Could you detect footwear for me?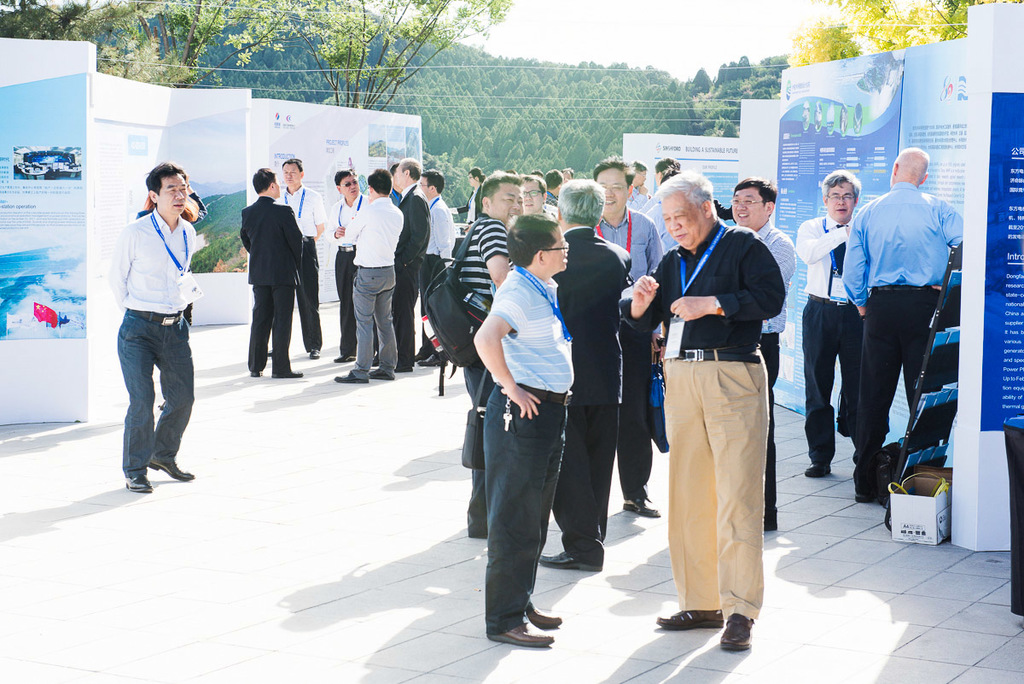
Detection result: pyautogui.locateOnScreen(484, 617, 553, 650).
